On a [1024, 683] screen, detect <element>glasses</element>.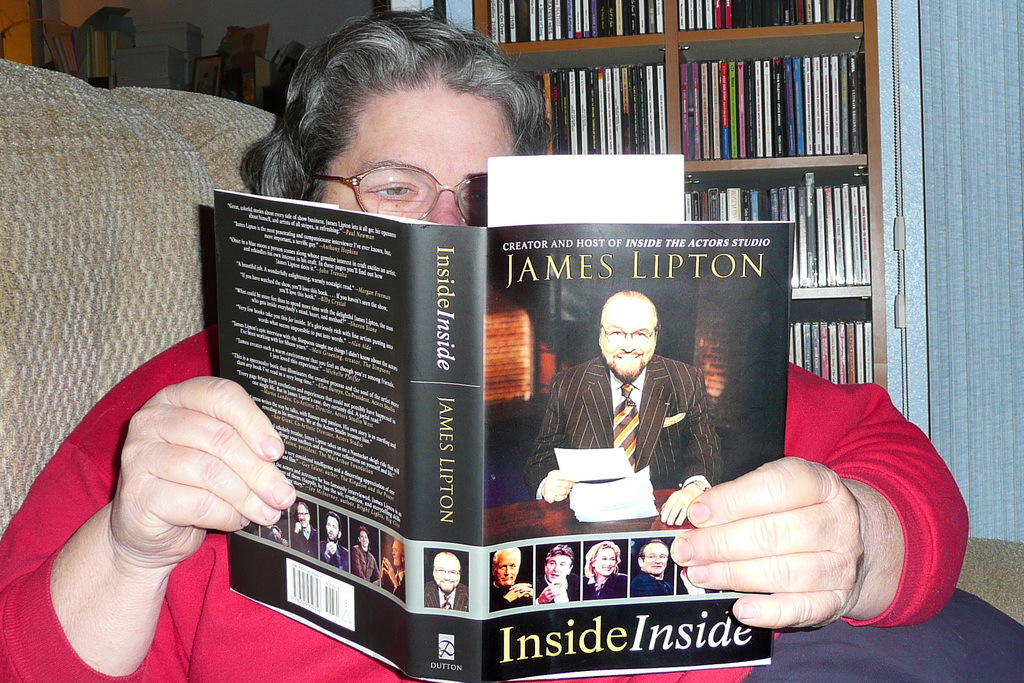
[308,158,490,226].
